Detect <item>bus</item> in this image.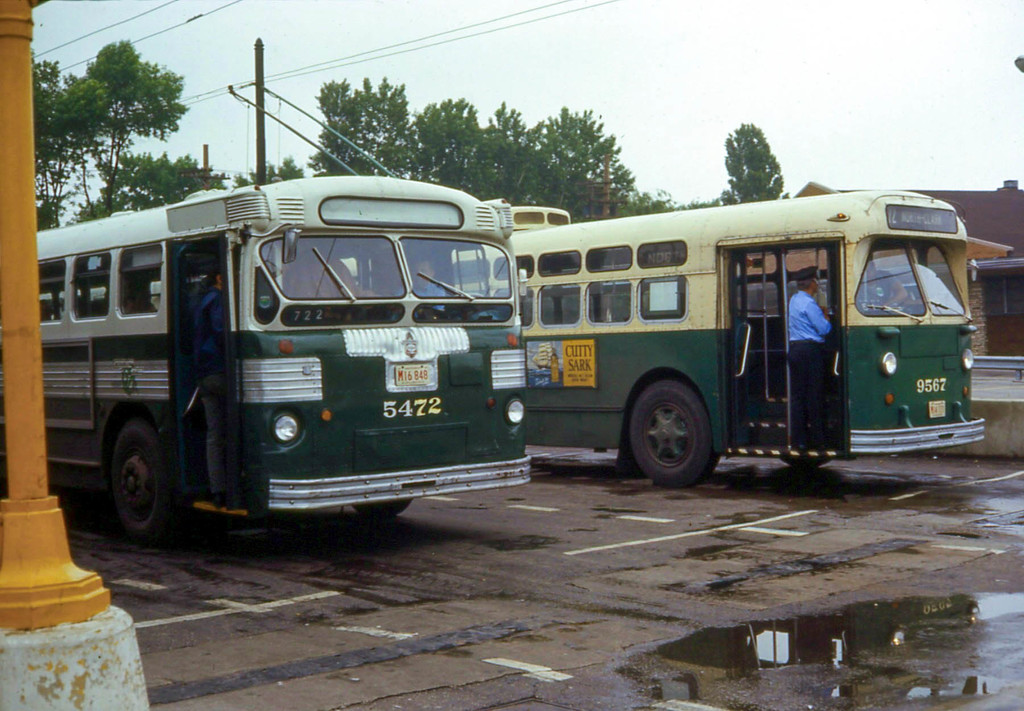
Detection: (left=483, top=193, right=986, bottom=493).
